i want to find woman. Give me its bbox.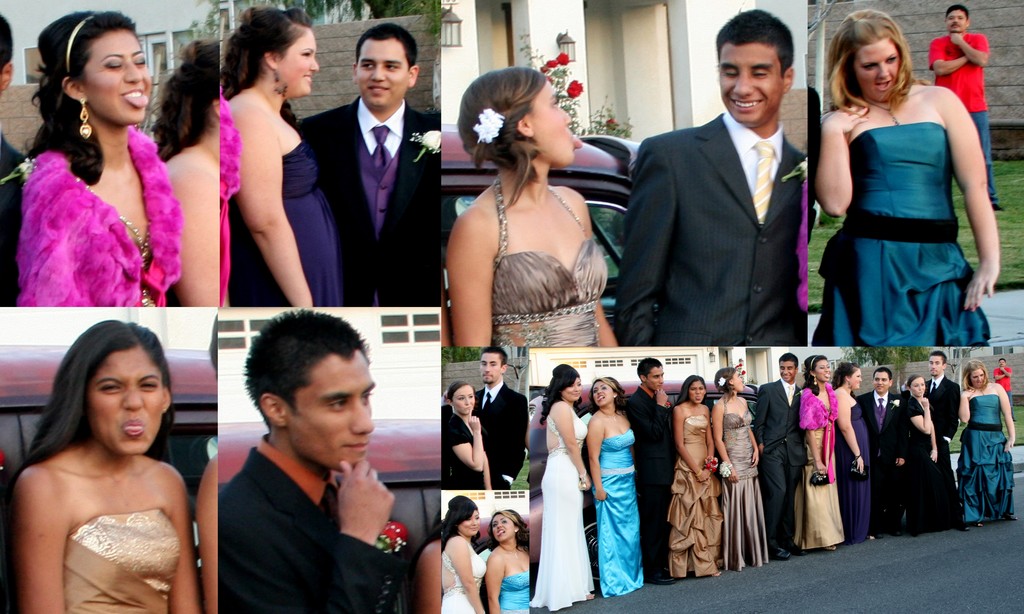
left=485, top=516, right=529, bottom=613.
